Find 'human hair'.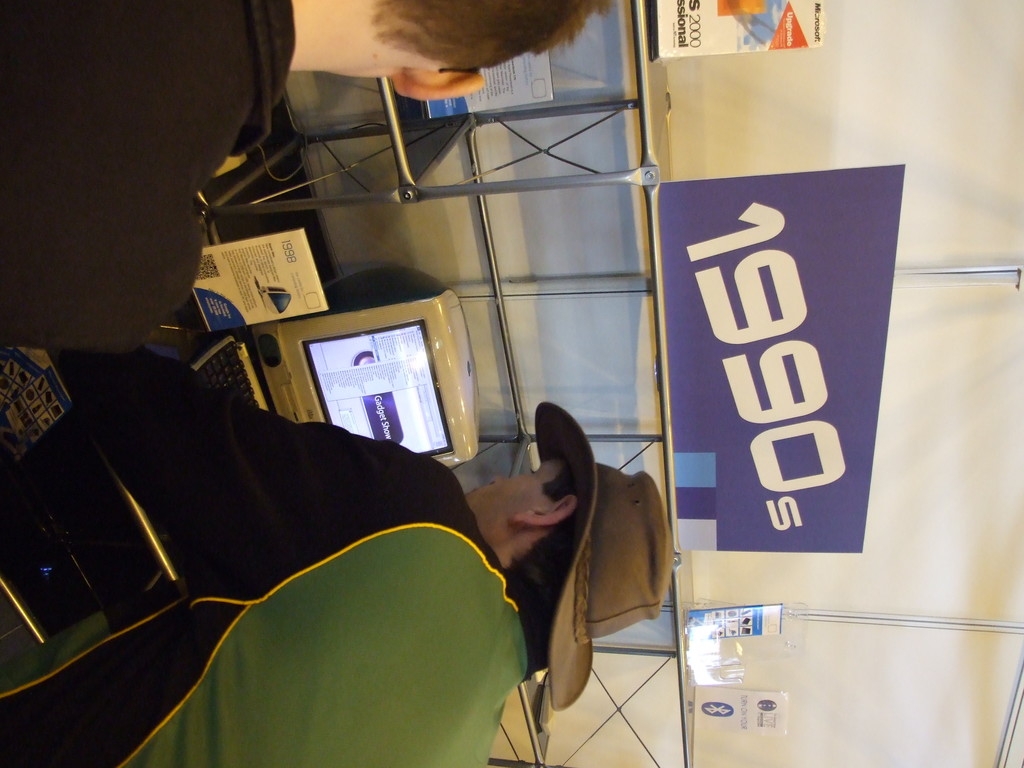
Rect(370, 0, 609, 70).
